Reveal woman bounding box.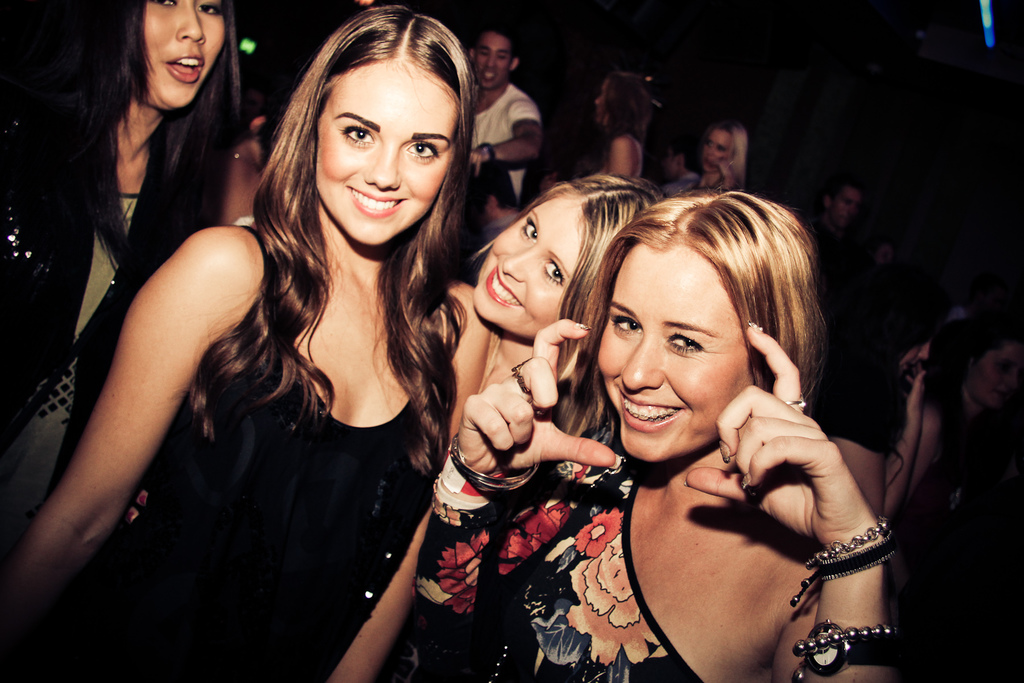
Revealed: (left=690, top=118, right=755, bottom=188).
